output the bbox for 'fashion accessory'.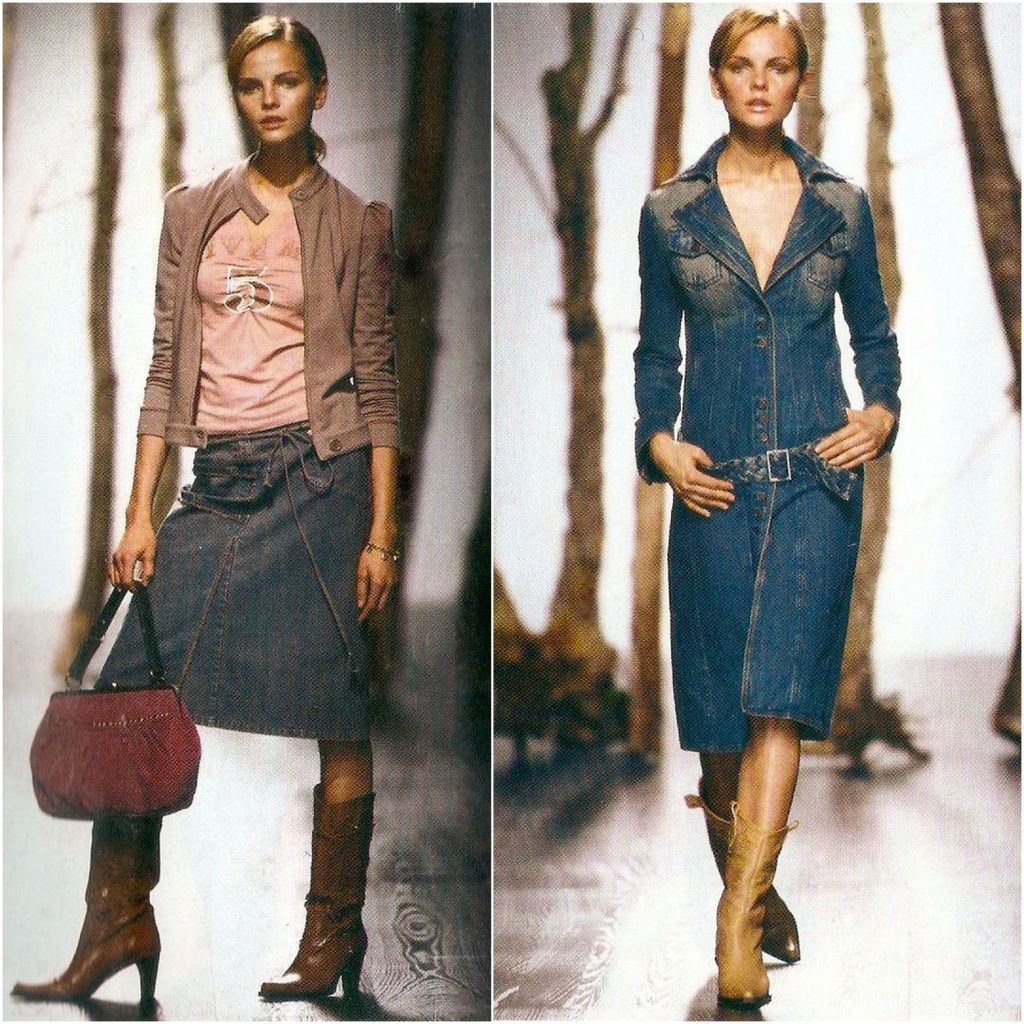
l=260, t=776, r=380, b=1008.
